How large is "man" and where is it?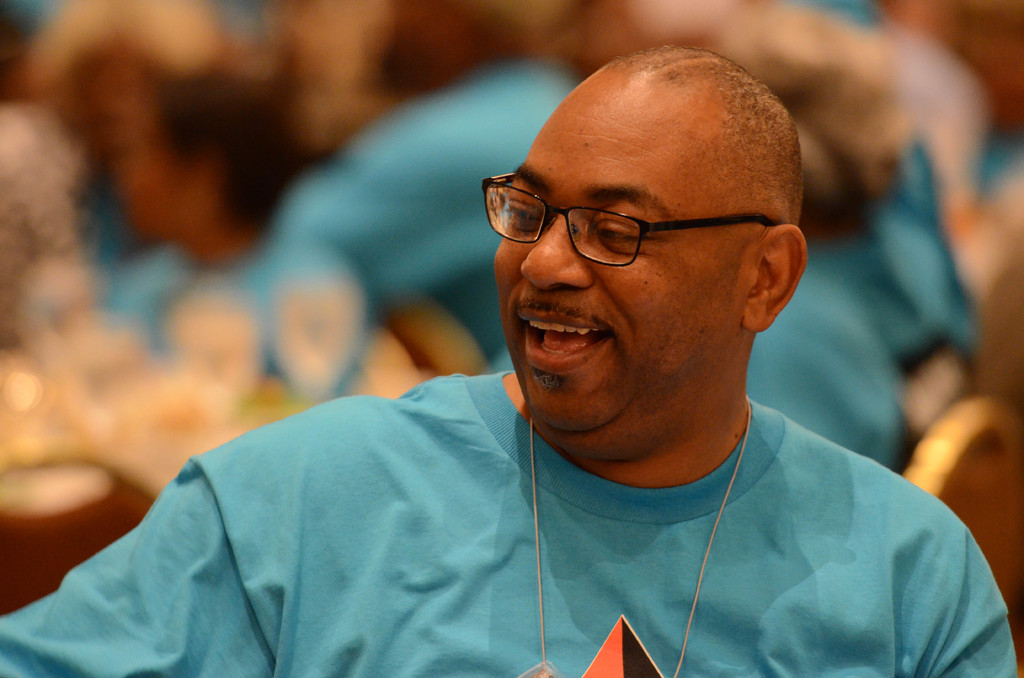
Bounding box: BBox(0, 74, 1023, 636).
